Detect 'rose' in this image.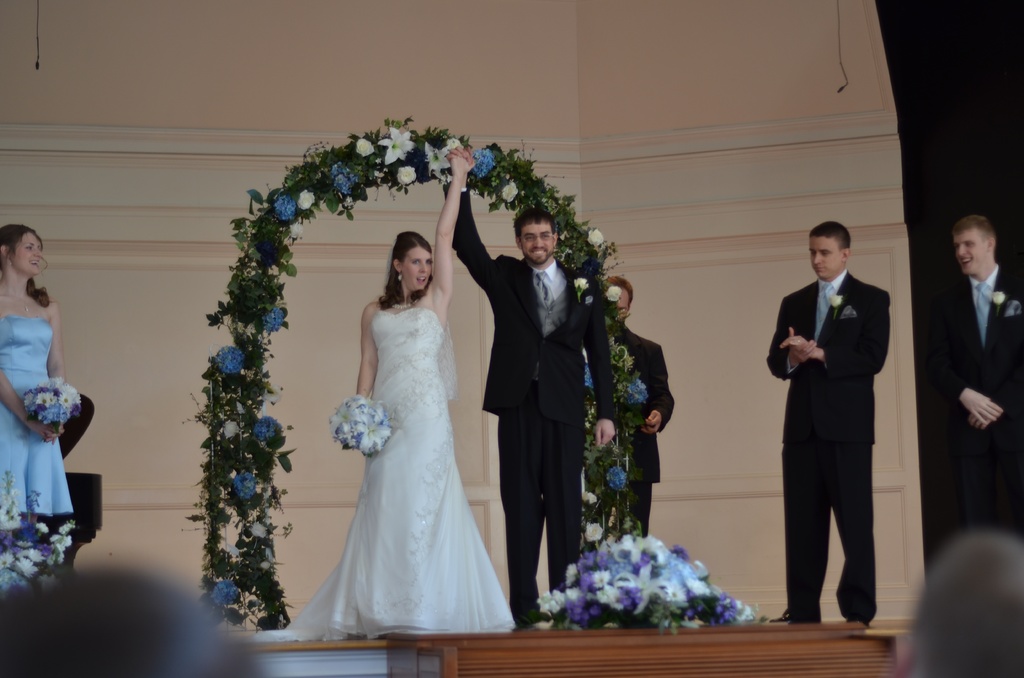
Detection: (397, 168, 417, 186).
